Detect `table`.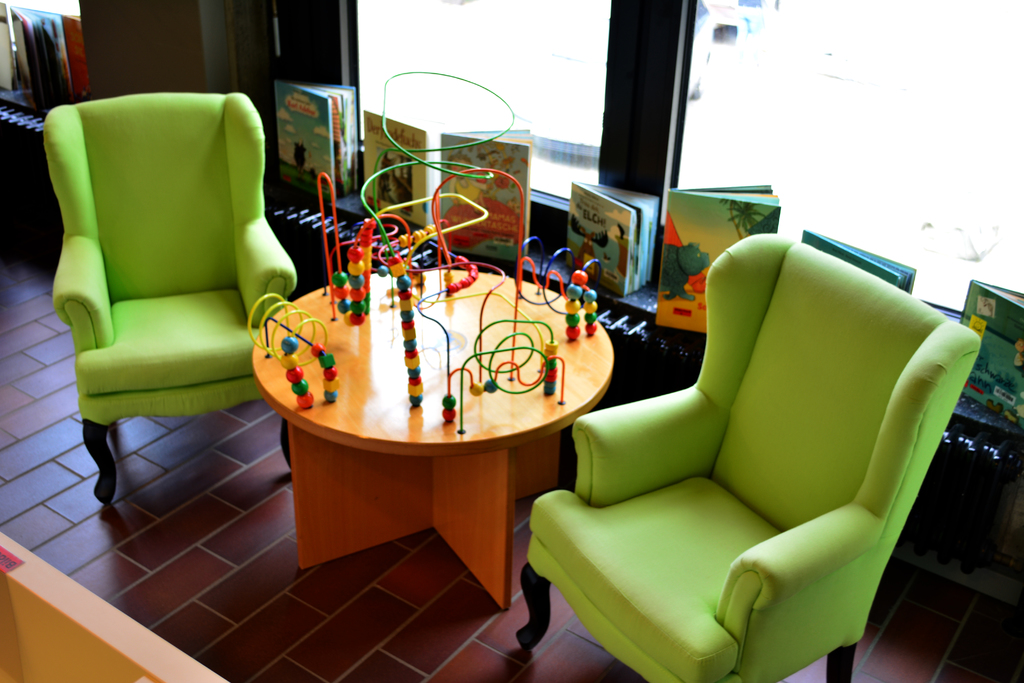
Detected at [238,261,618,655].
